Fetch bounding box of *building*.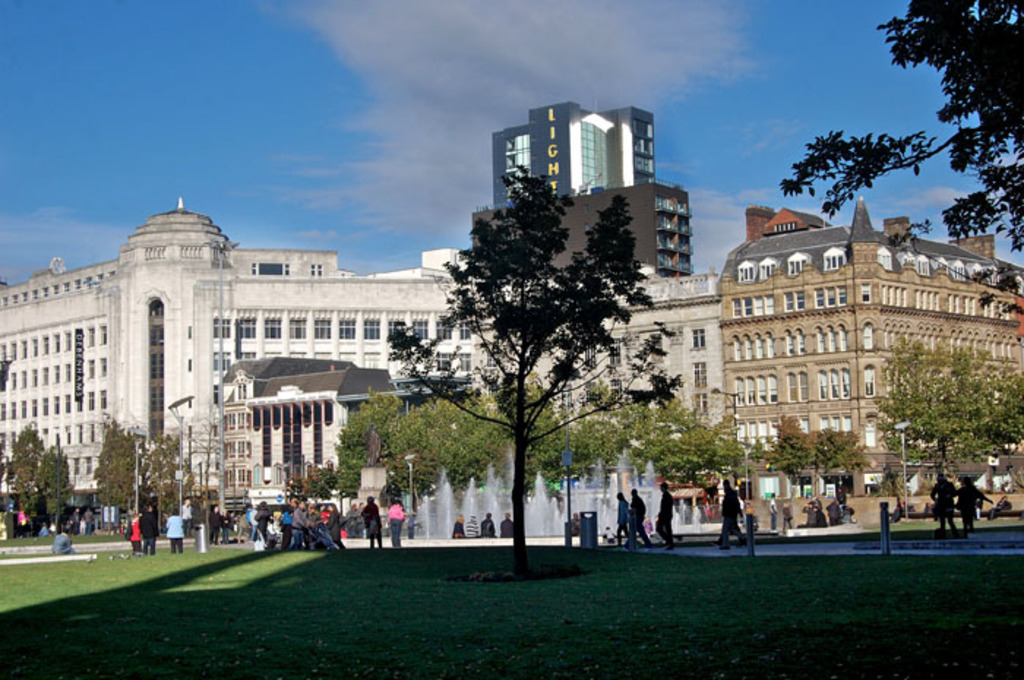
Bbox: bbox(0, 193, 714, 528).
